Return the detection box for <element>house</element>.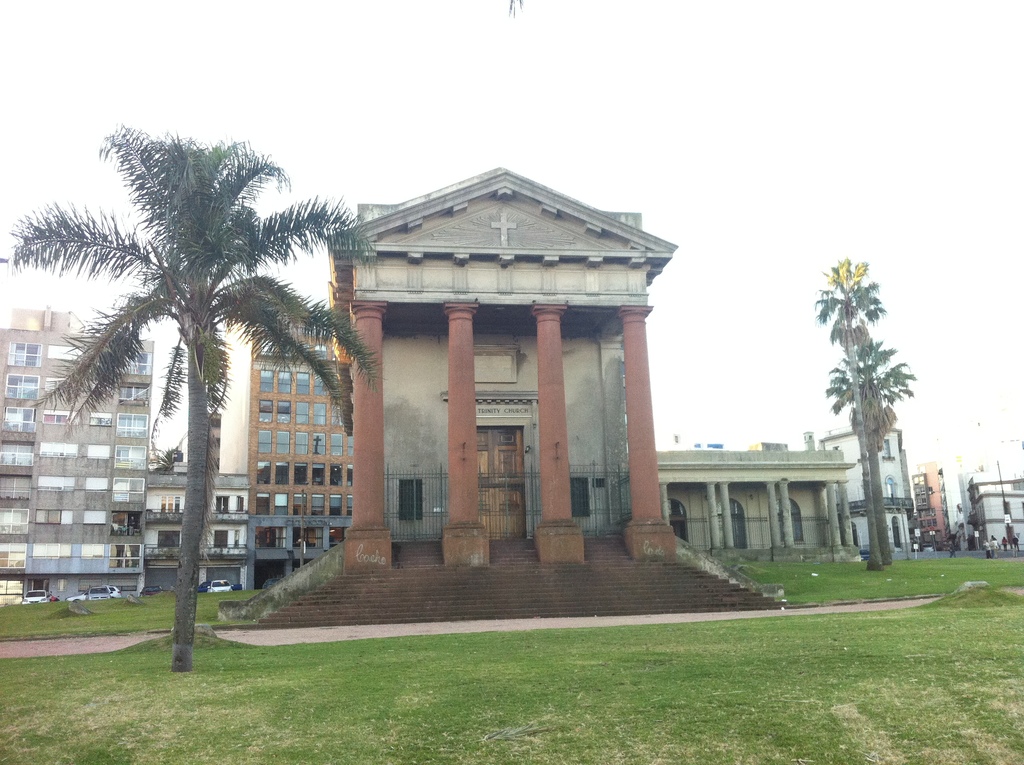
select_region(147, 455, 252, 593).
